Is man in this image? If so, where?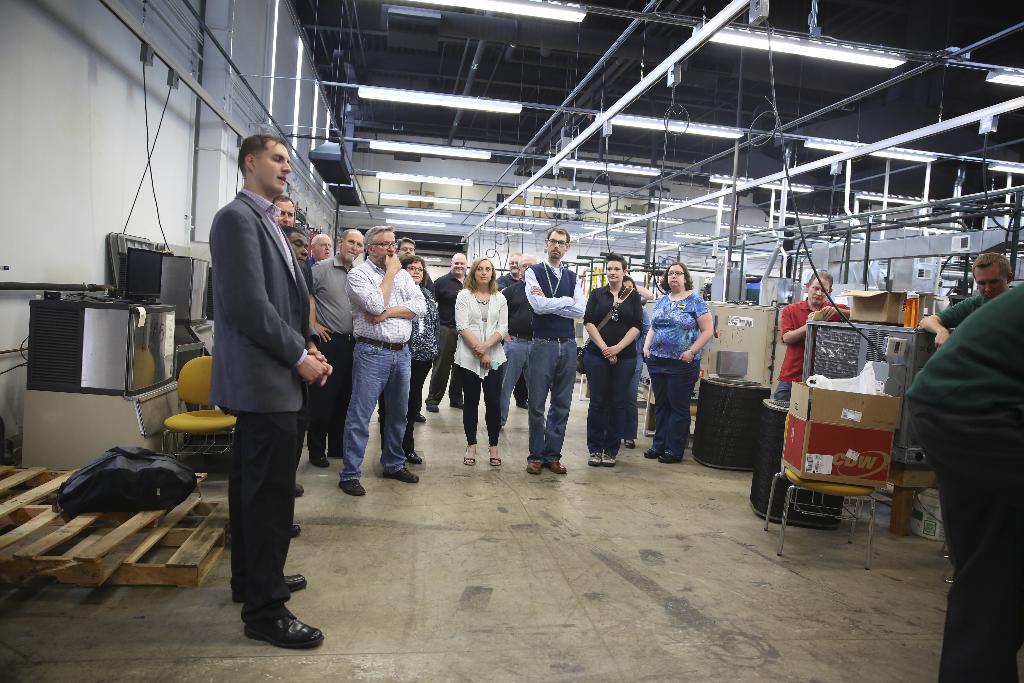
Yes, at select_region(902, 278, 1023, 682).
